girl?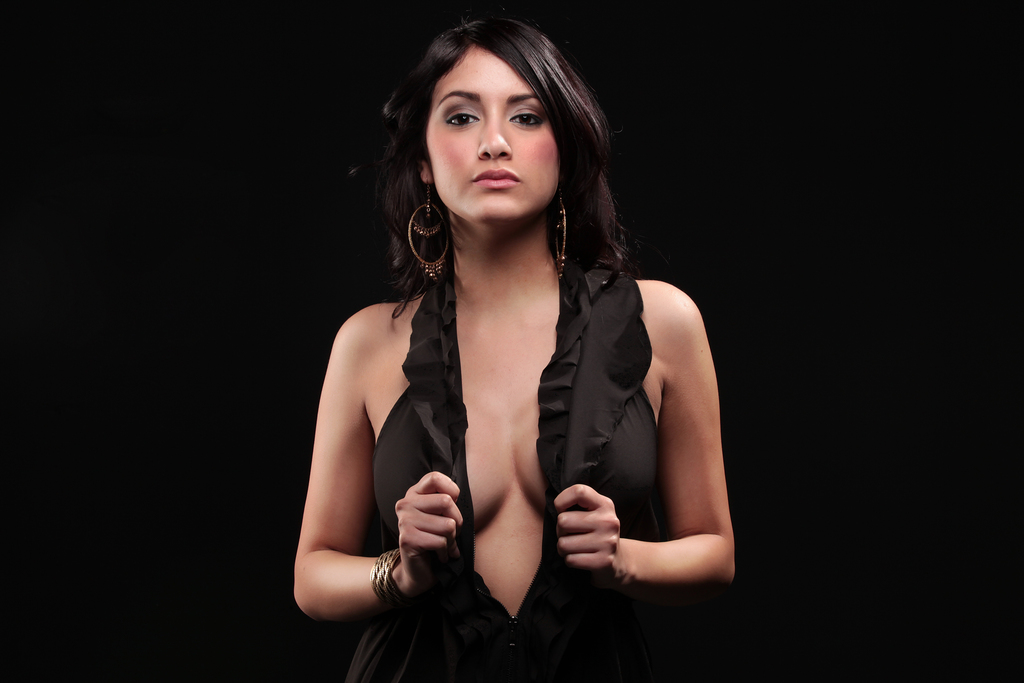
292 22 738 682
